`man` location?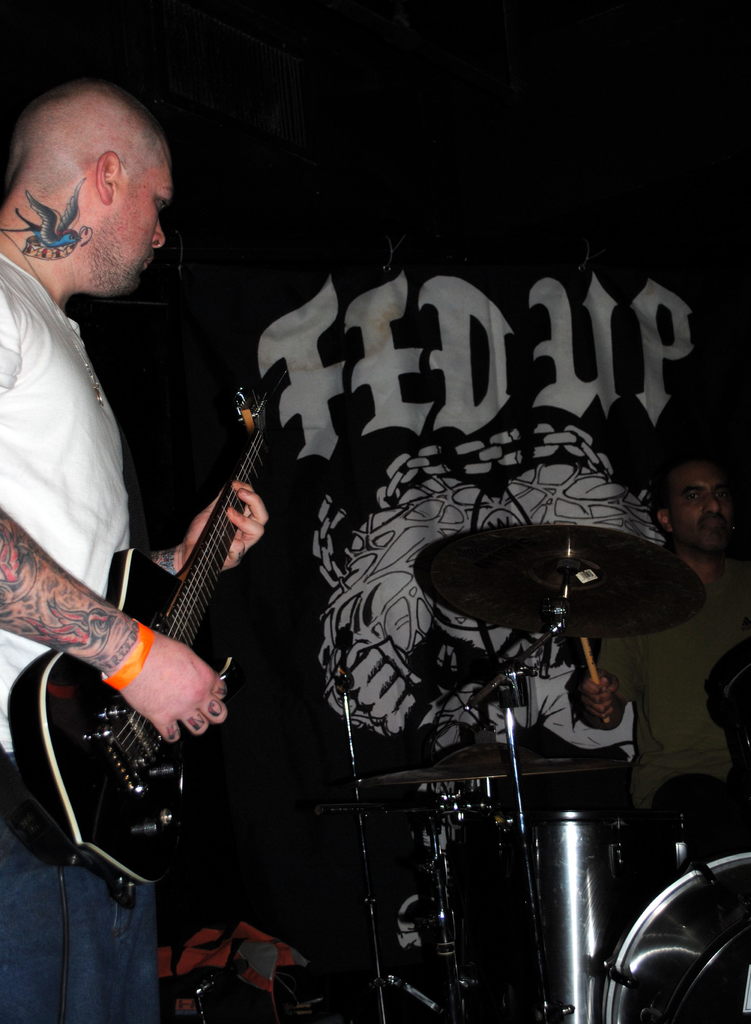
region(565, 454, 750, 970)
